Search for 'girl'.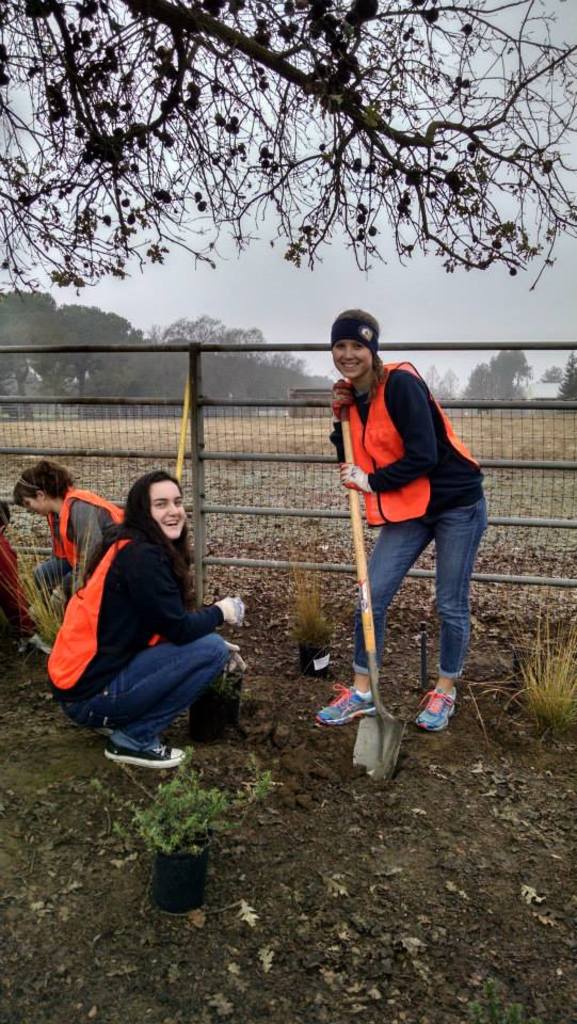
Found at (306, 311, 492, 733).
